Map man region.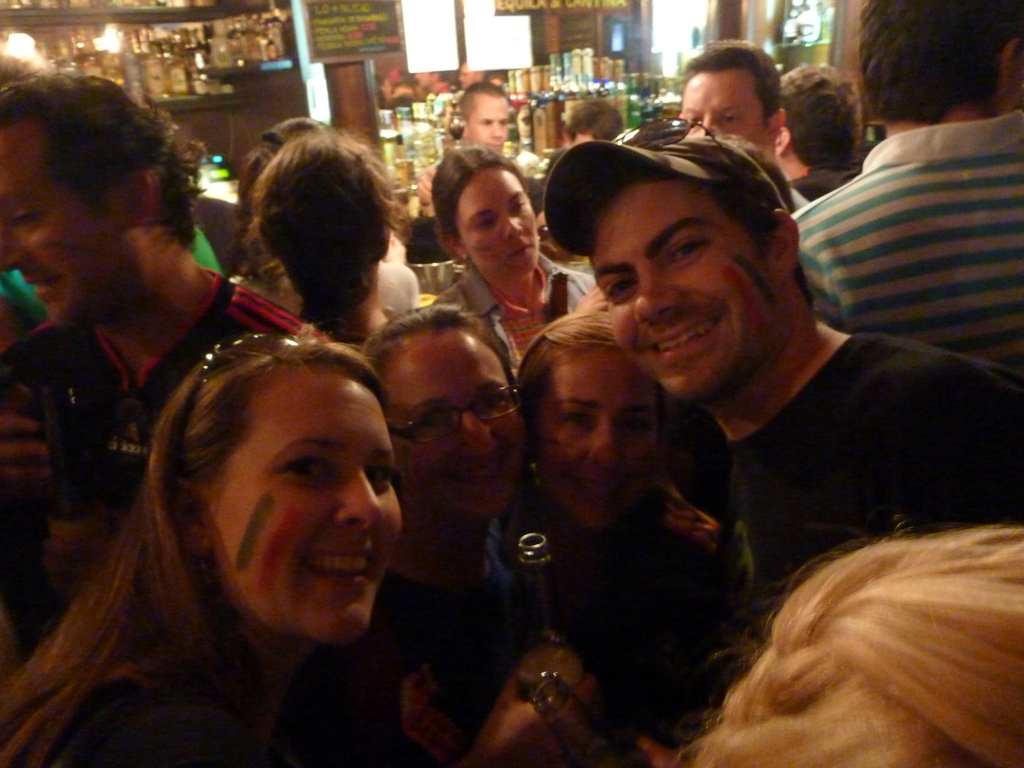
Mapped to [left=789, top=0, right=1023, bottom=373].
